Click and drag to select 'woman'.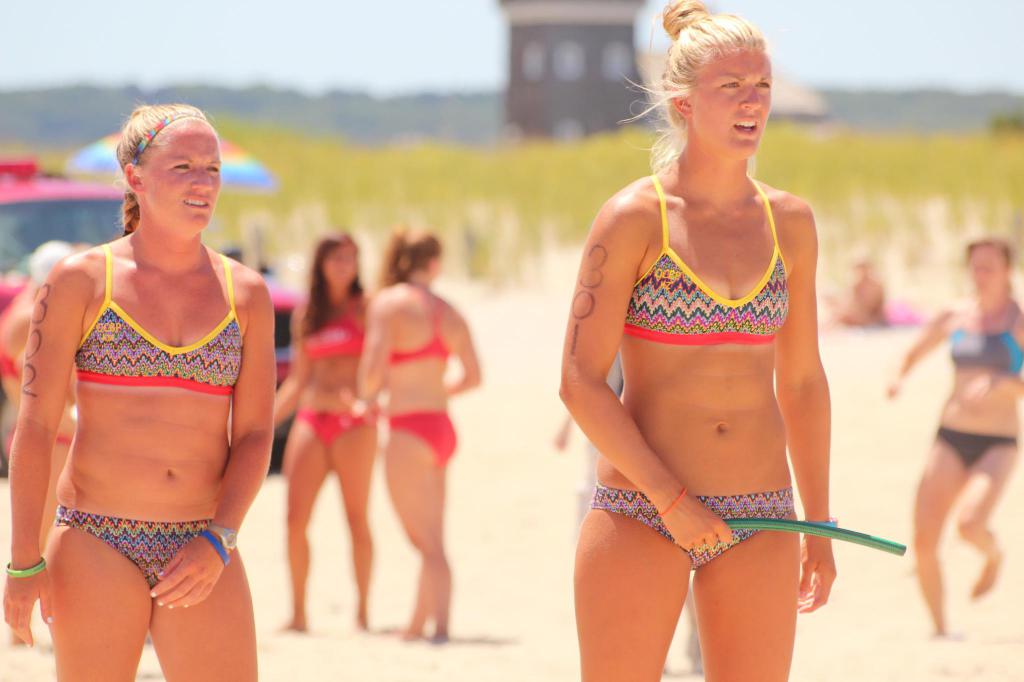
Selection: 881,233,1023,640.
